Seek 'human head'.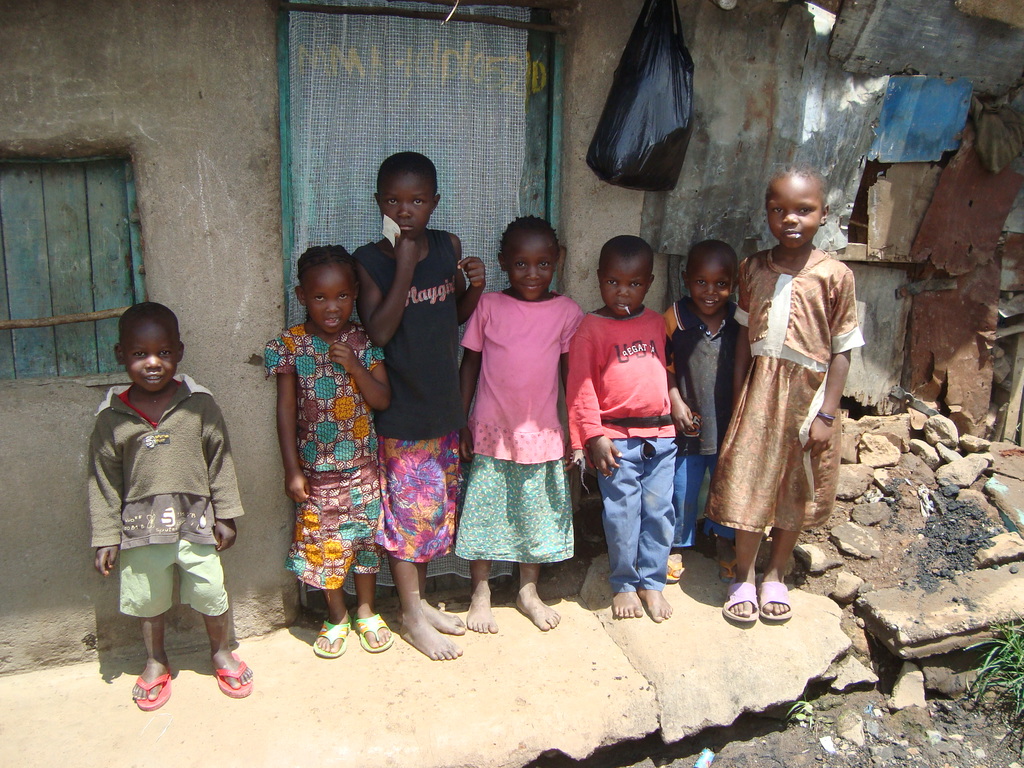
[x1=112, y1=299, x2=184, y2=393].
